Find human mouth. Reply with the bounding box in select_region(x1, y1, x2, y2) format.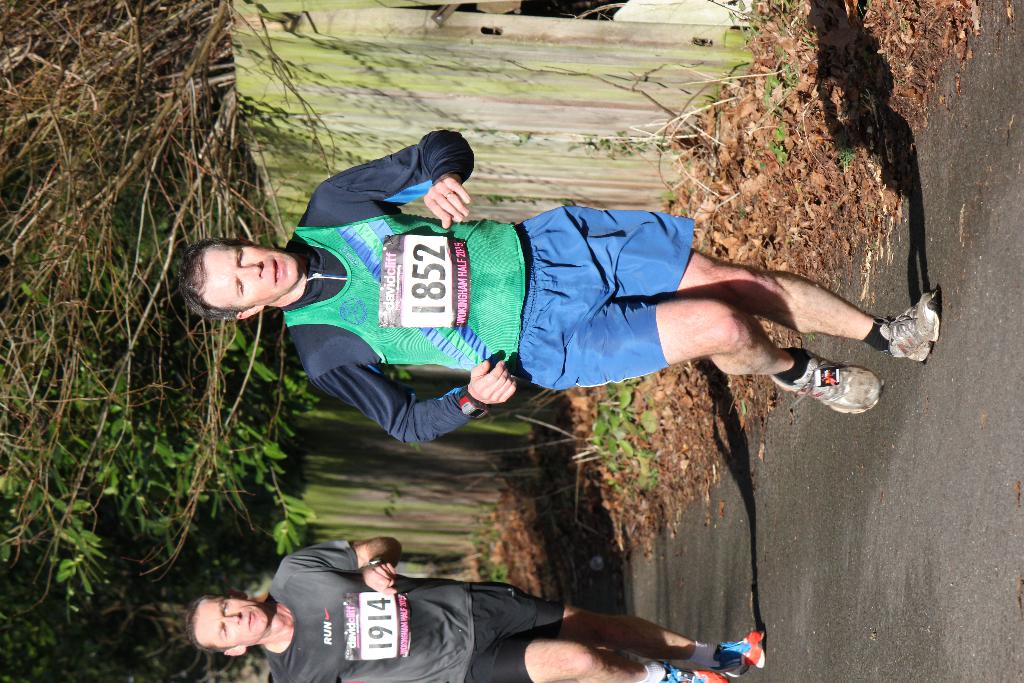
select_region(272, 258, 285, 285).
